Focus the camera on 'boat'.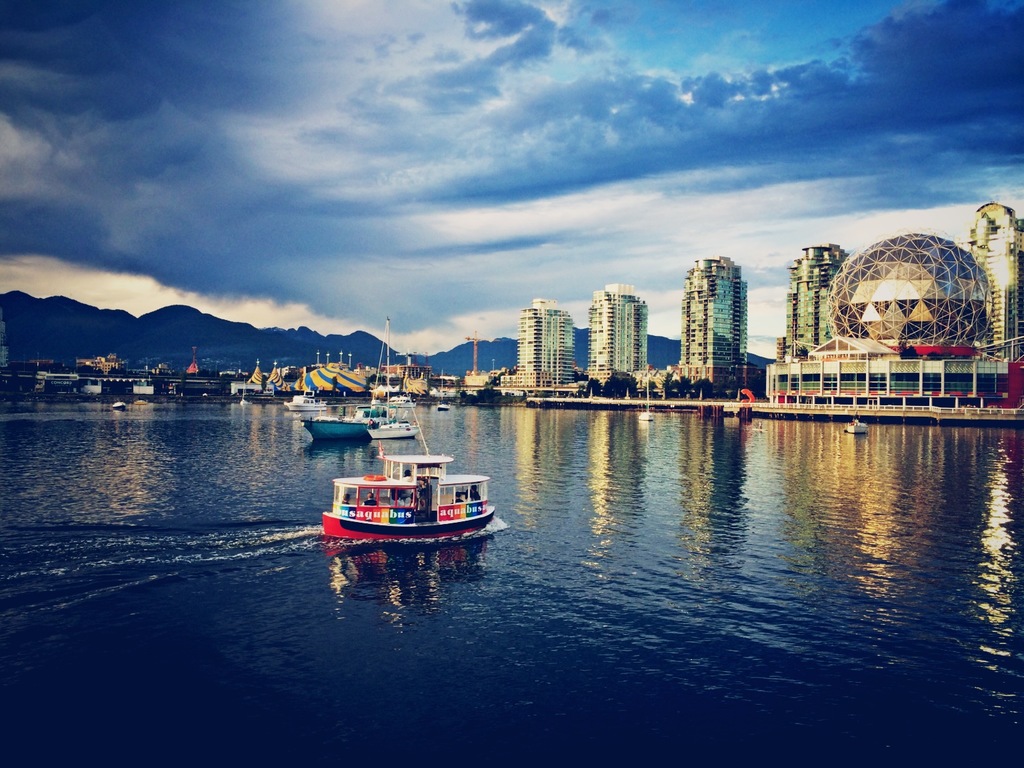
Focus region: pyautogui.locateOnScreen(296, 415, 377, 439).
